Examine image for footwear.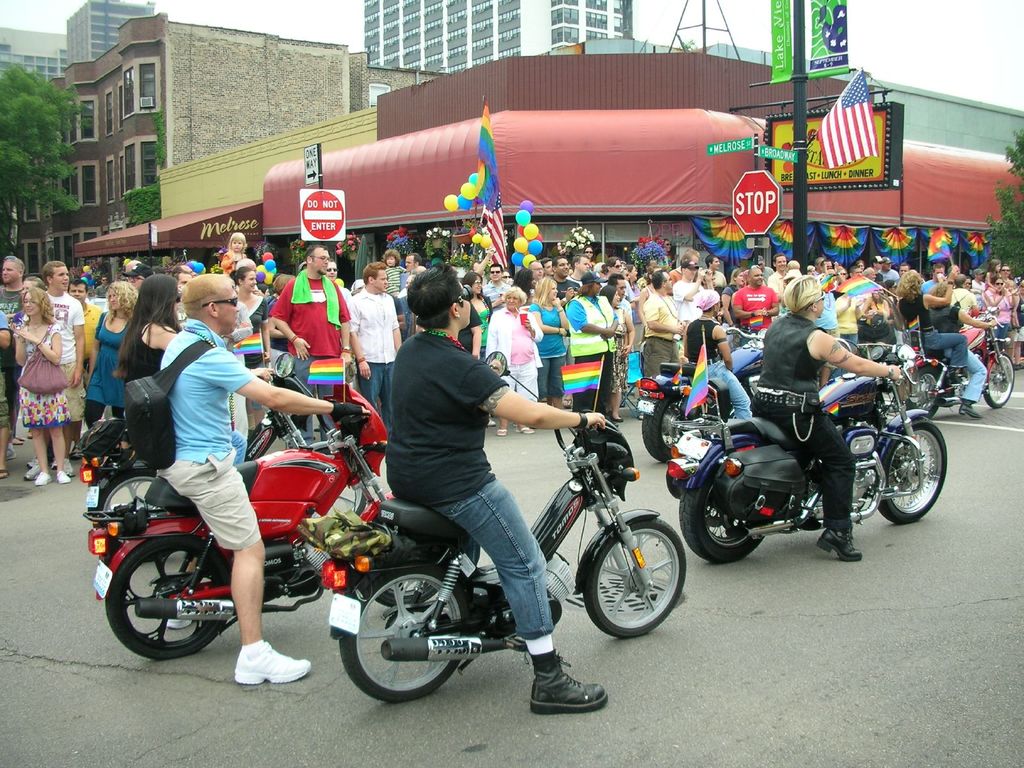
Examination result: [left=611, top=415, right=623, bottom=425].
